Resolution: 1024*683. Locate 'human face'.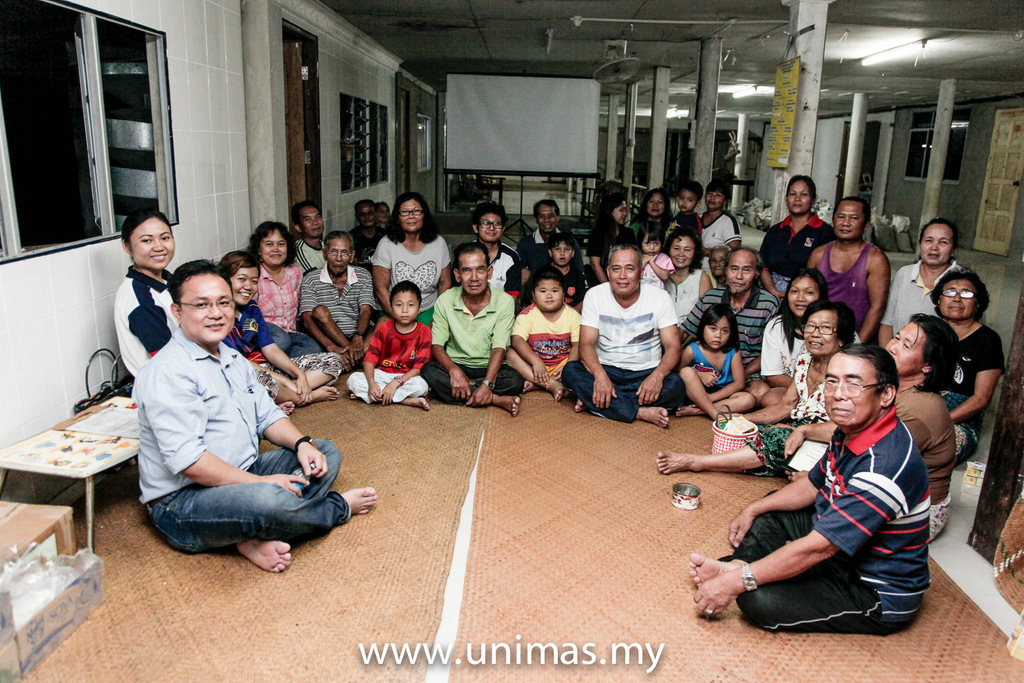
BBox(920, 225, 952, 264).
